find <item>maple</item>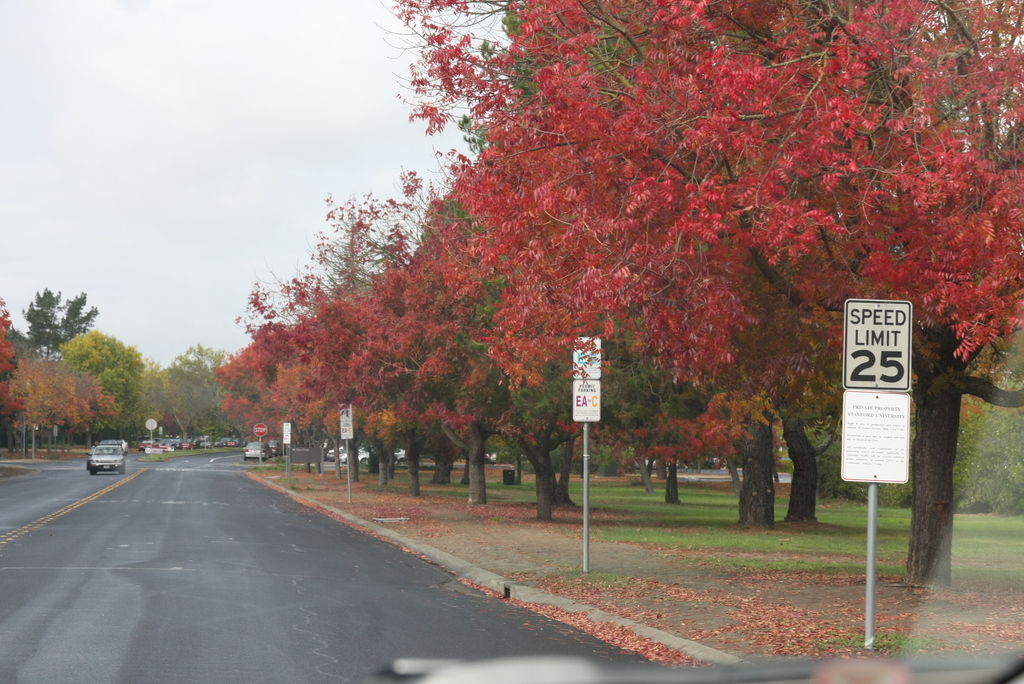
0/298/26/412
